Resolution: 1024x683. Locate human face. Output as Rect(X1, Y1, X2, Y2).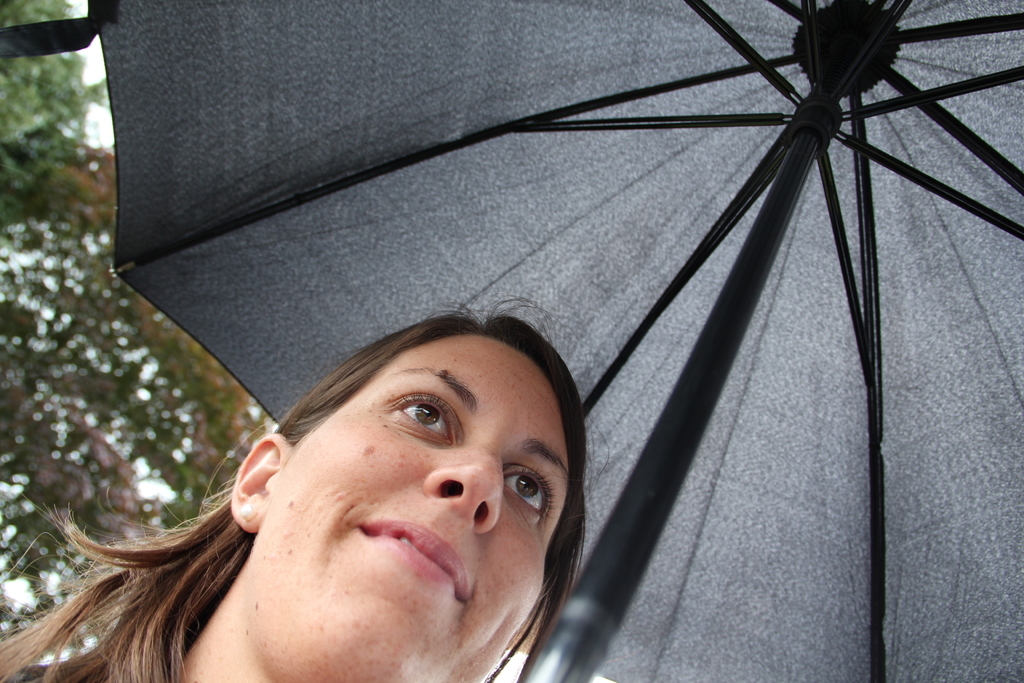
Rect(253, 333, 540, 682).
